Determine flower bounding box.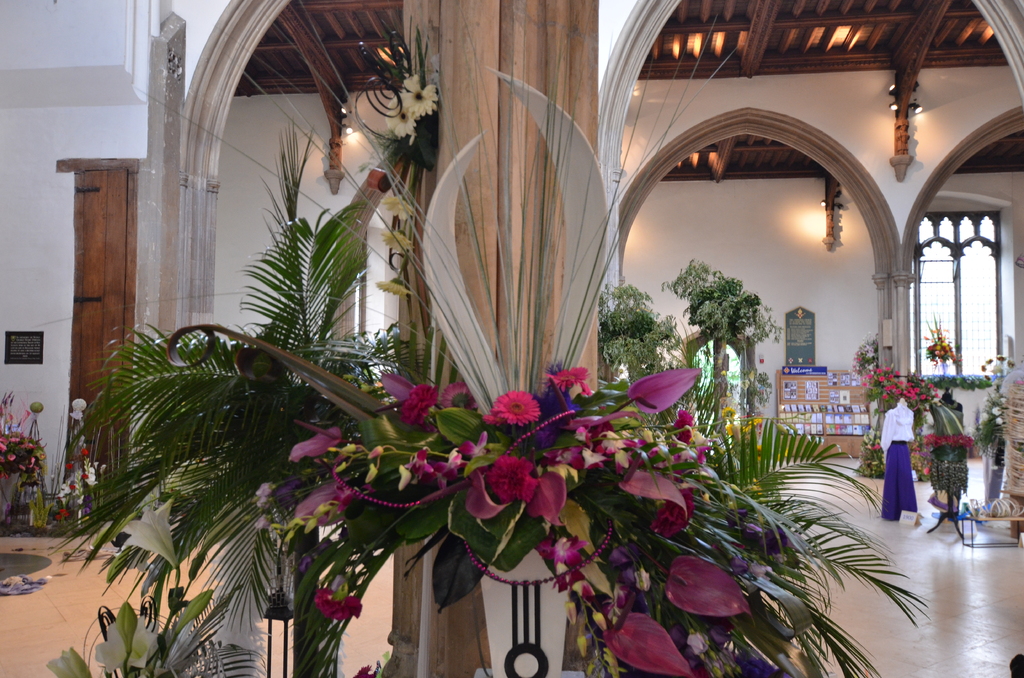
Determined: (922, 467, 932, 475).
